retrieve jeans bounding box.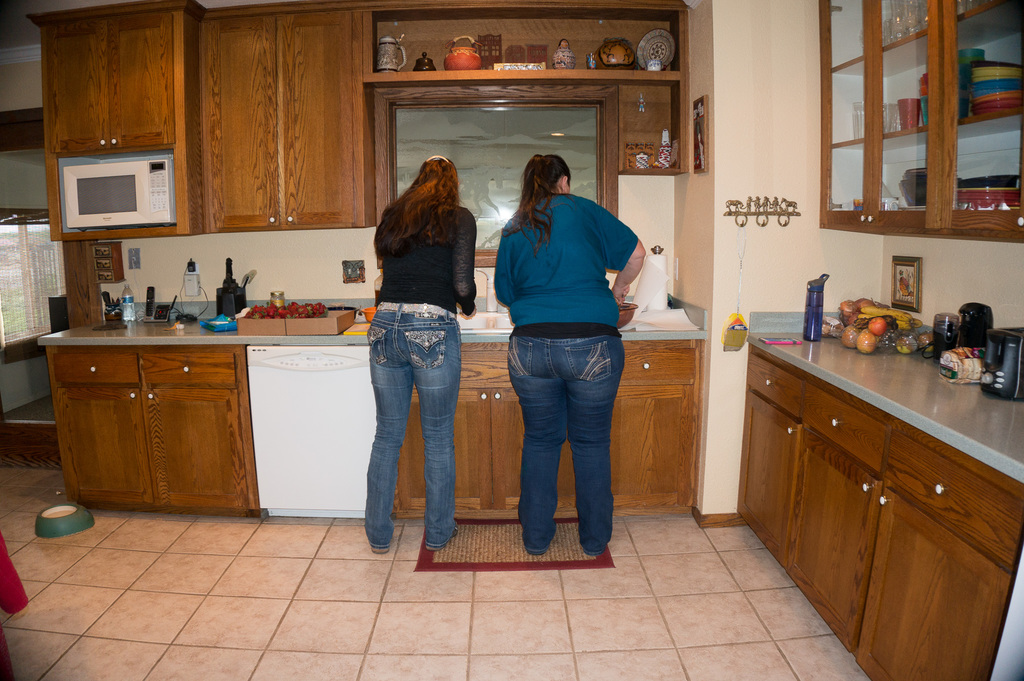
Bounding box: bbox=[368, 297, 456, 545].
